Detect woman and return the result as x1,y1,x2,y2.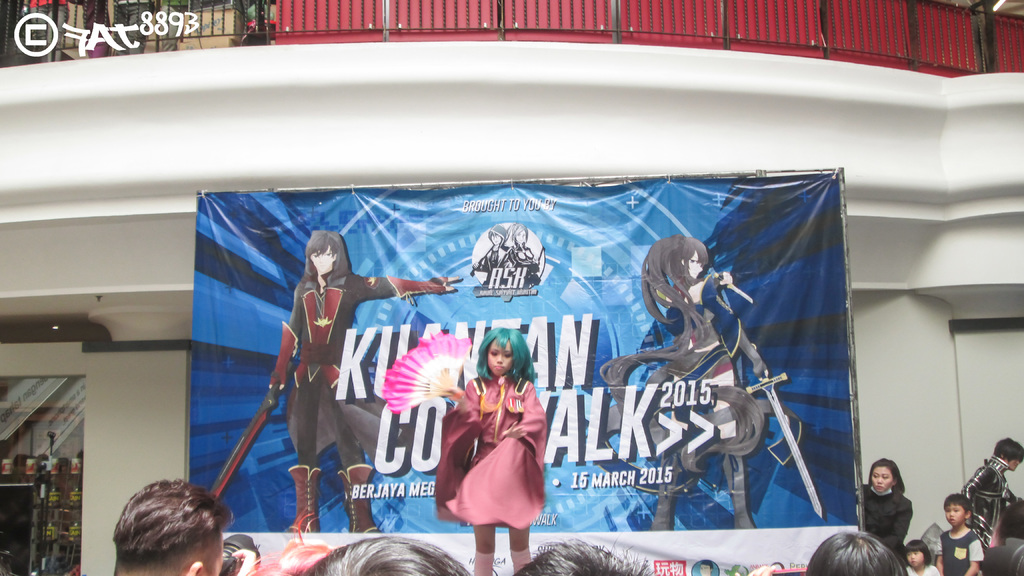
646,237,771,530.
